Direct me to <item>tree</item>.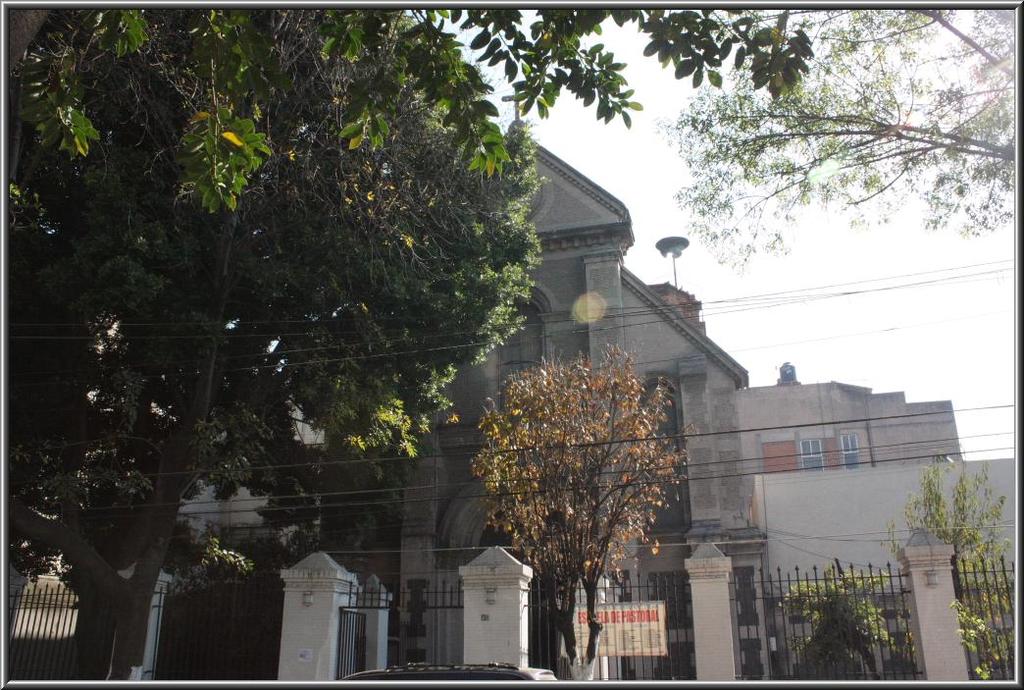
Direction: (7, 0, 818, 222).
